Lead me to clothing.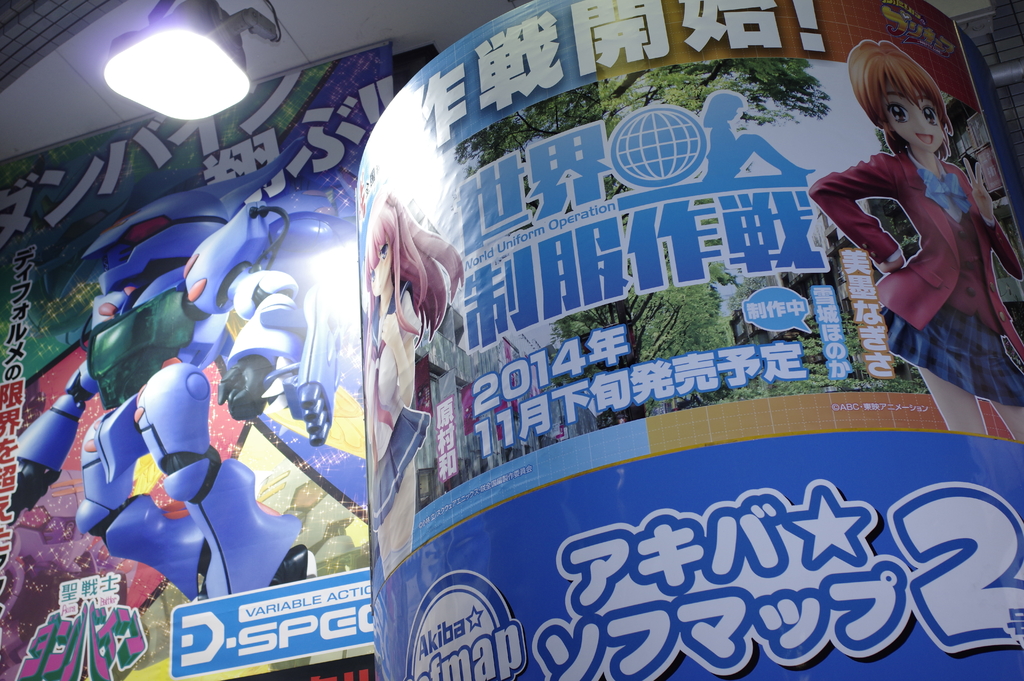
Lead to pyautogui.locateOnScreen(364, 275, 442, 534).
